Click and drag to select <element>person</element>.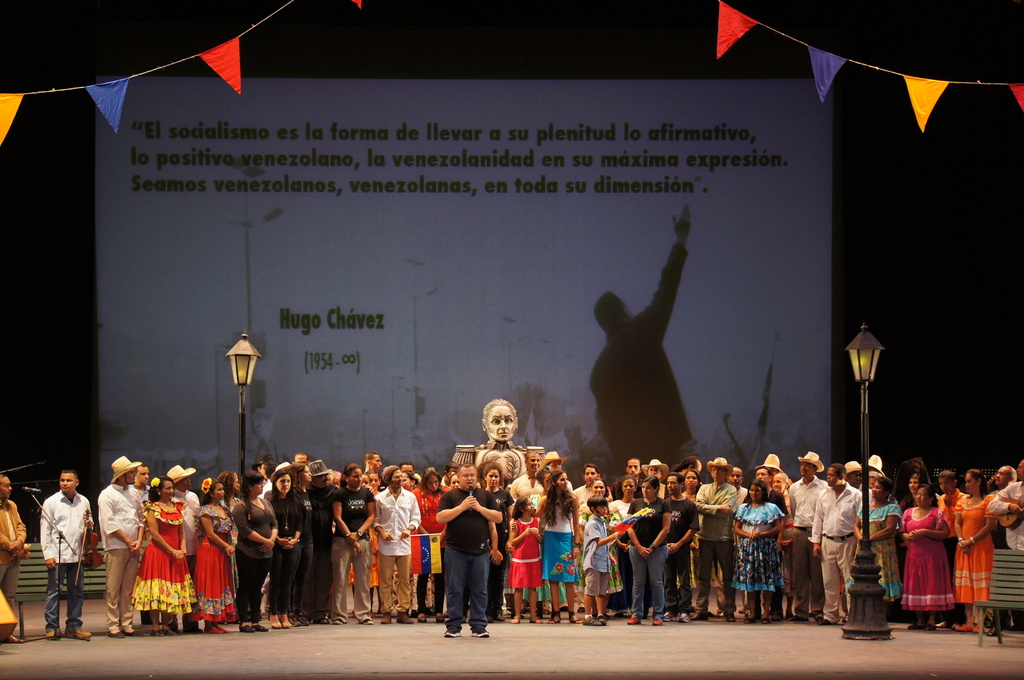
Selection: (x1=581, y1=478, x2=623, y2=619).
